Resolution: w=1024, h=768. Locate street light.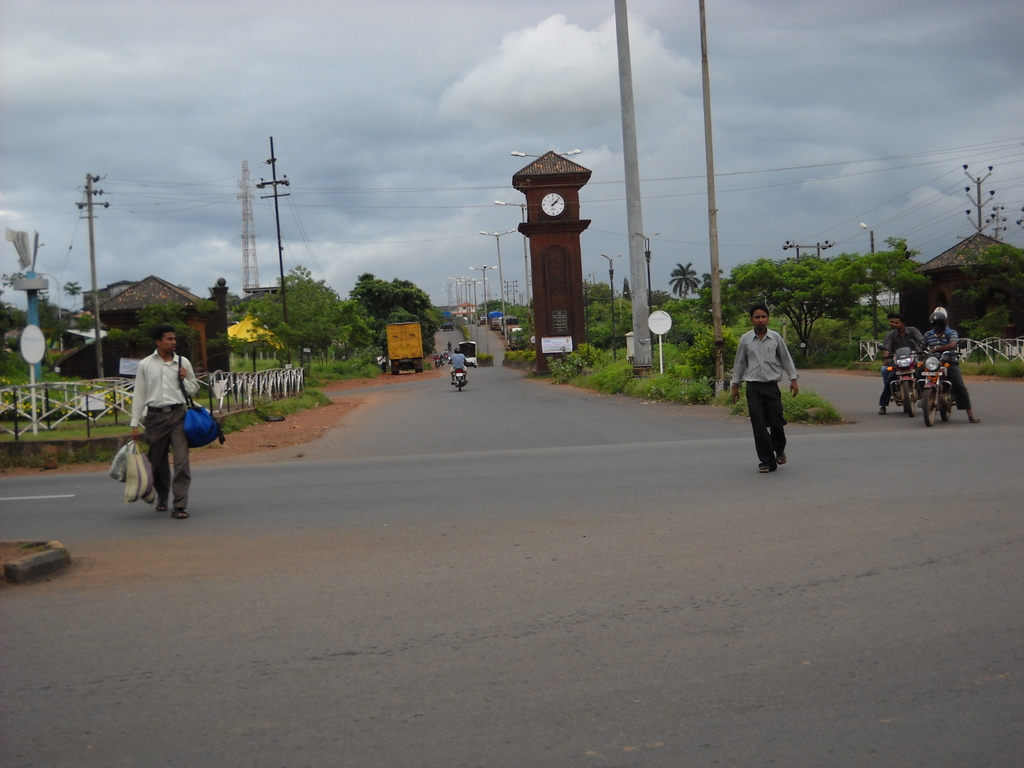
465, 262, 497, 330.
